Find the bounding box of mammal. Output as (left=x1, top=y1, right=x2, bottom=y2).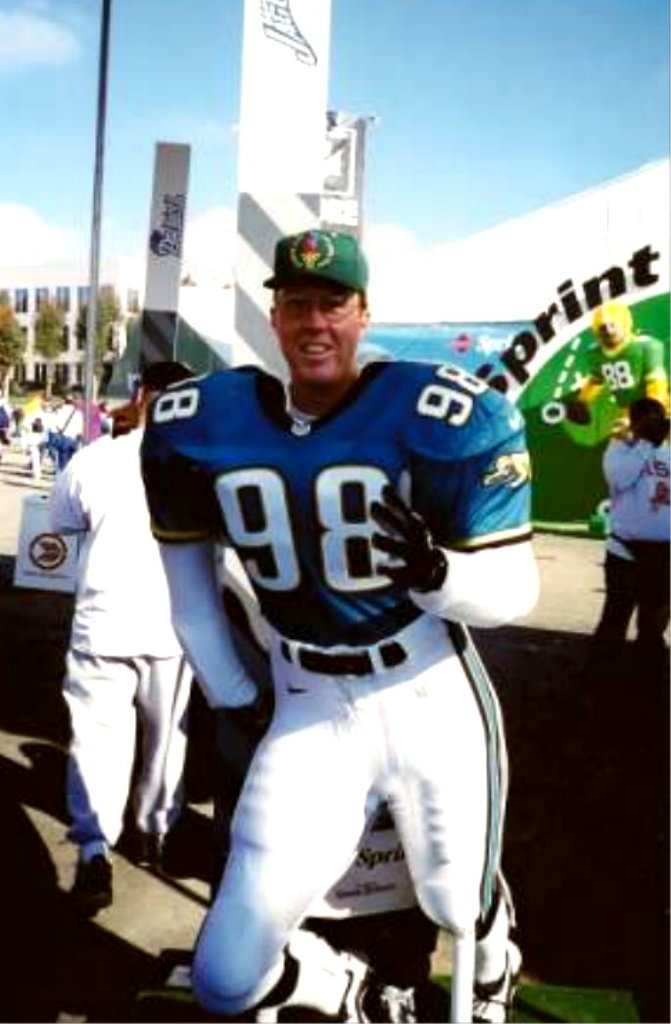
(left=49, top=365, right=199, bottom=919).
